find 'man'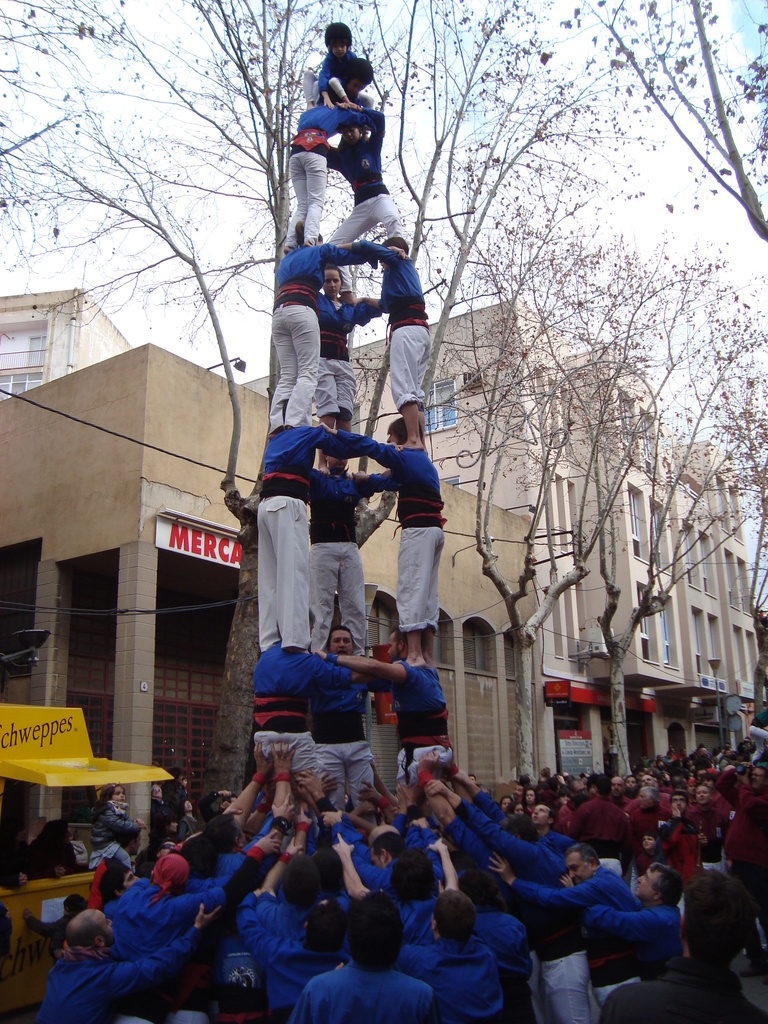
{"x1": 255, "y1": 404, "x2": 402, "y2": 653}
